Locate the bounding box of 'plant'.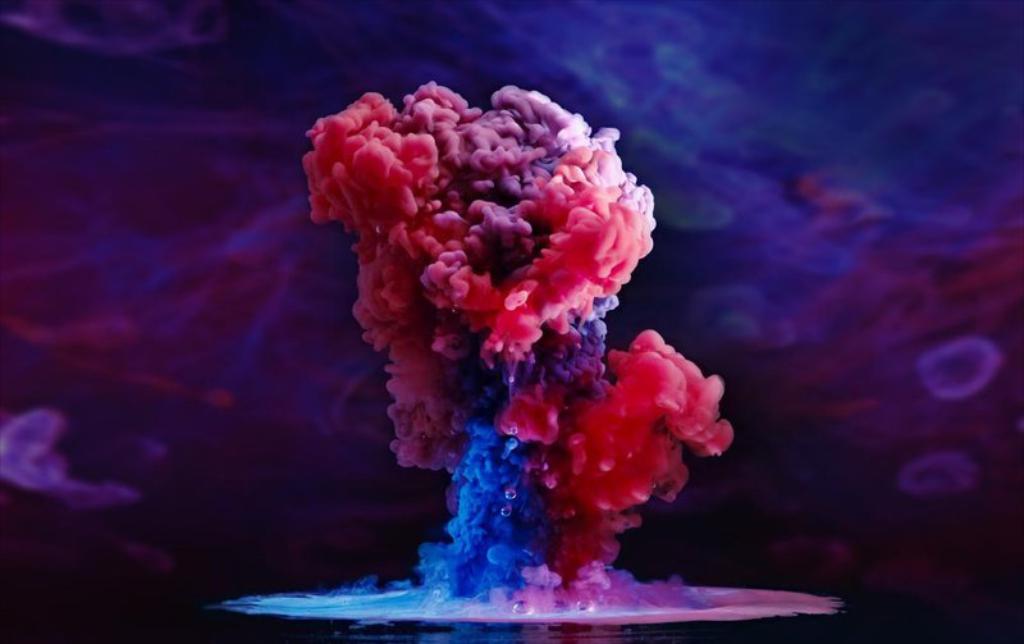
Bounding box: box(298, 81, 732, 604).
